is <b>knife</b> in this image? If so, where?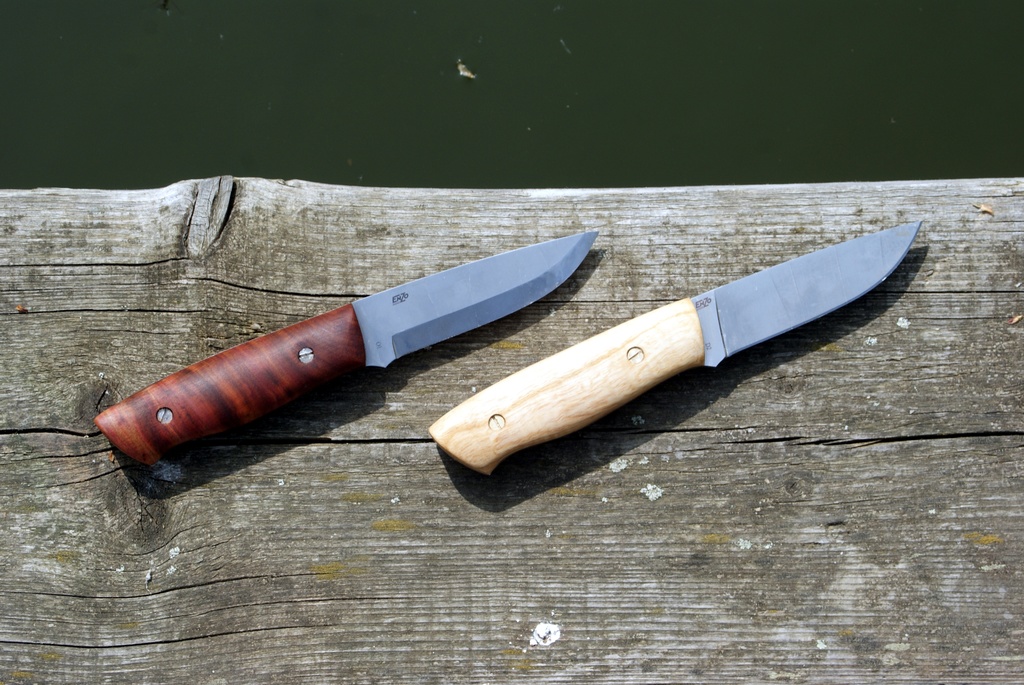
Yes, at rect(429, 217, 922, 475).
